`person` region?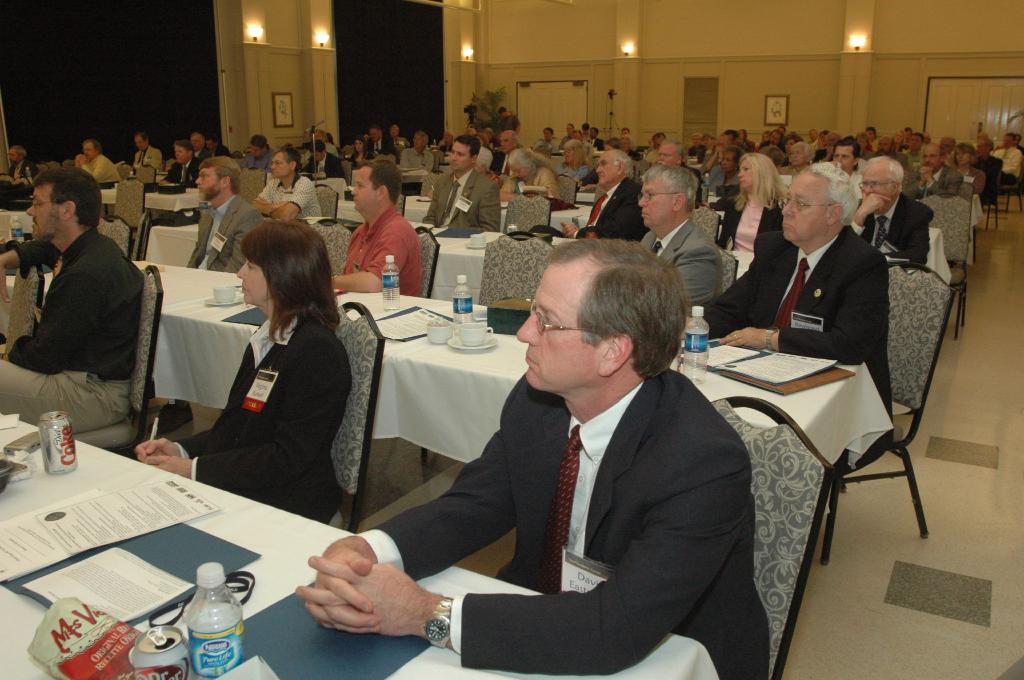
<bbox>2, 146, 42, 197</bbox>
